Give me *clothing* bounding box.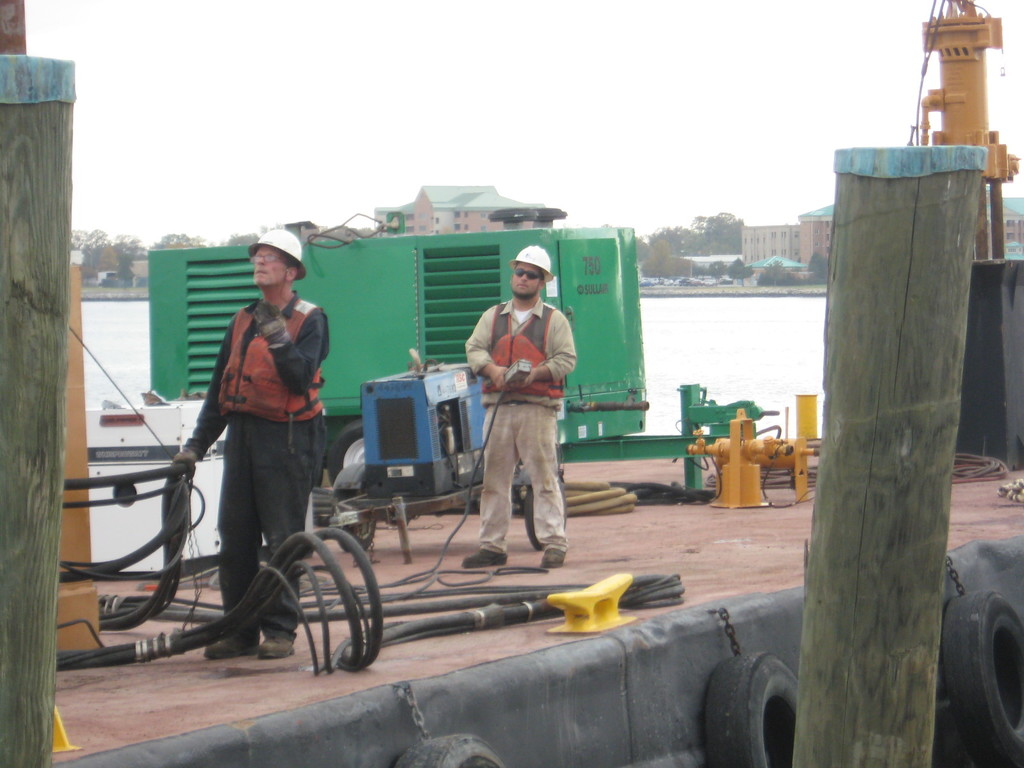
bbox=[459, 289, 568, 562].
